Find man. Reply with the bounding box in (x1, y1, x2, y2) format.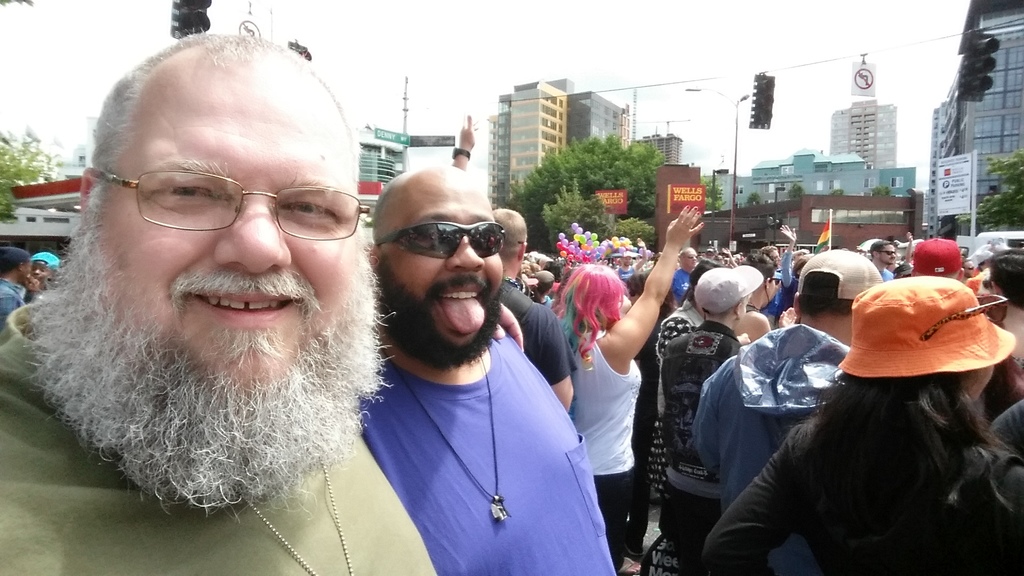
(689, 251, 880, 512).
